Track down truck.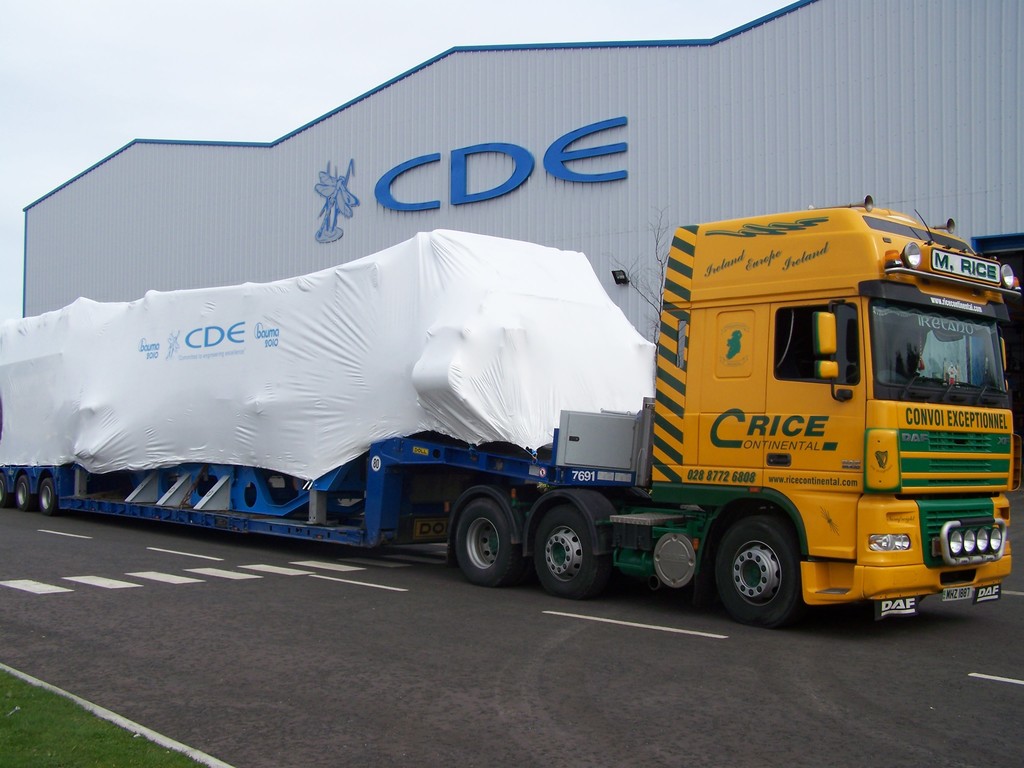
Tracked to (left=70, top=221, right=1005, bottom=636).
